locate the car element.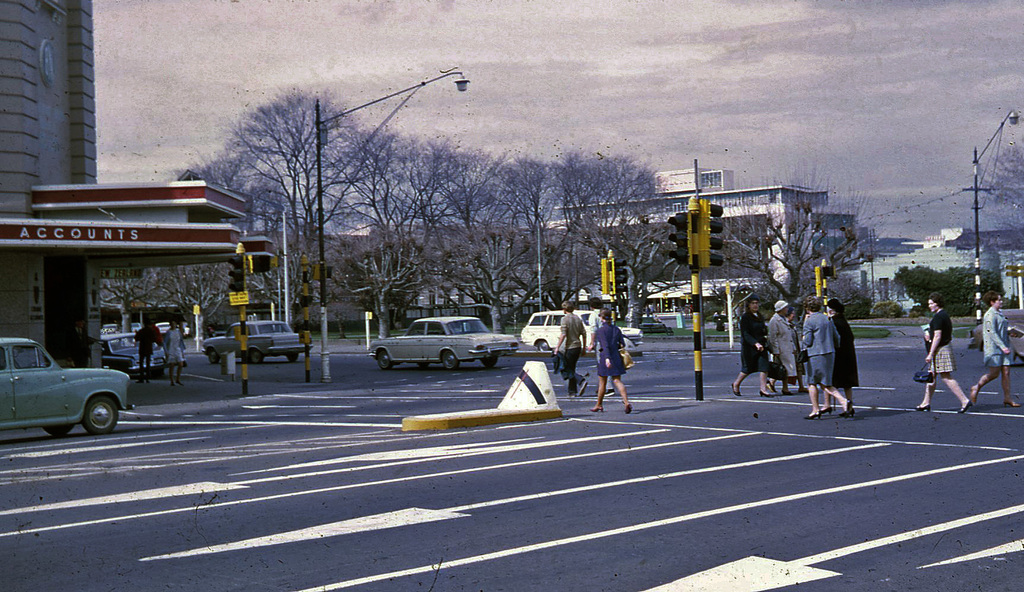
Element bbox: [x1=94, y1=336, x2=180, y2=380].
